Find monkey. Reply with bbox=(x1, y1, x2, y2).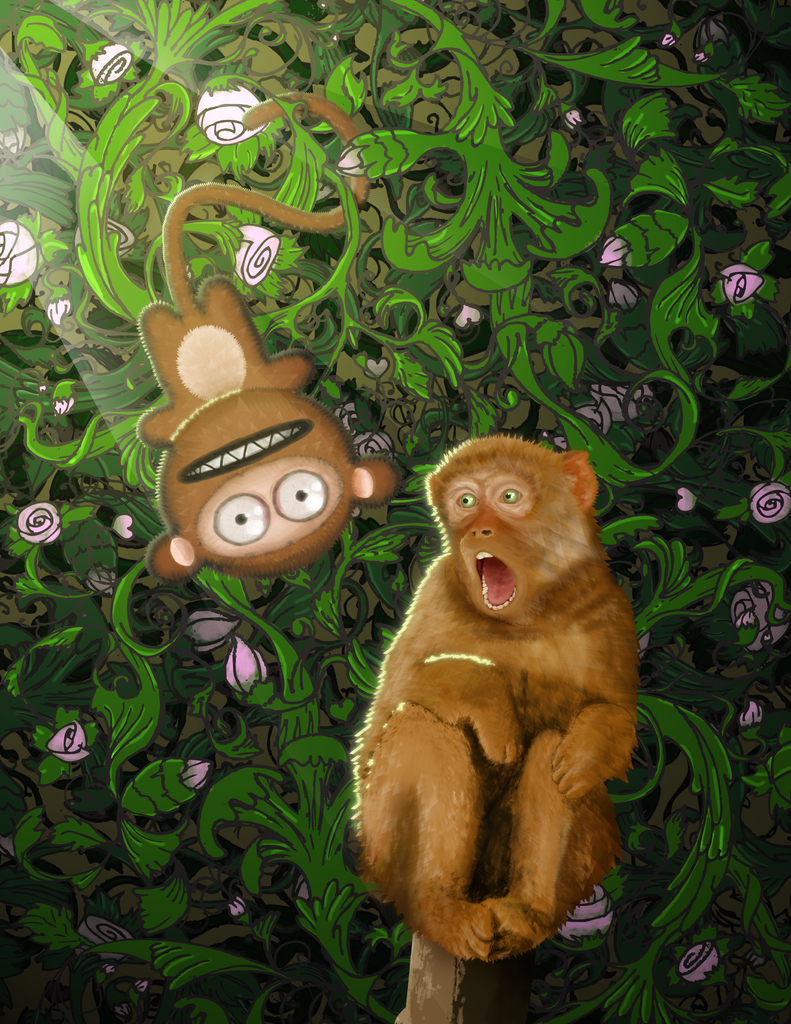
bbox=(136, 89, 406, 580).
